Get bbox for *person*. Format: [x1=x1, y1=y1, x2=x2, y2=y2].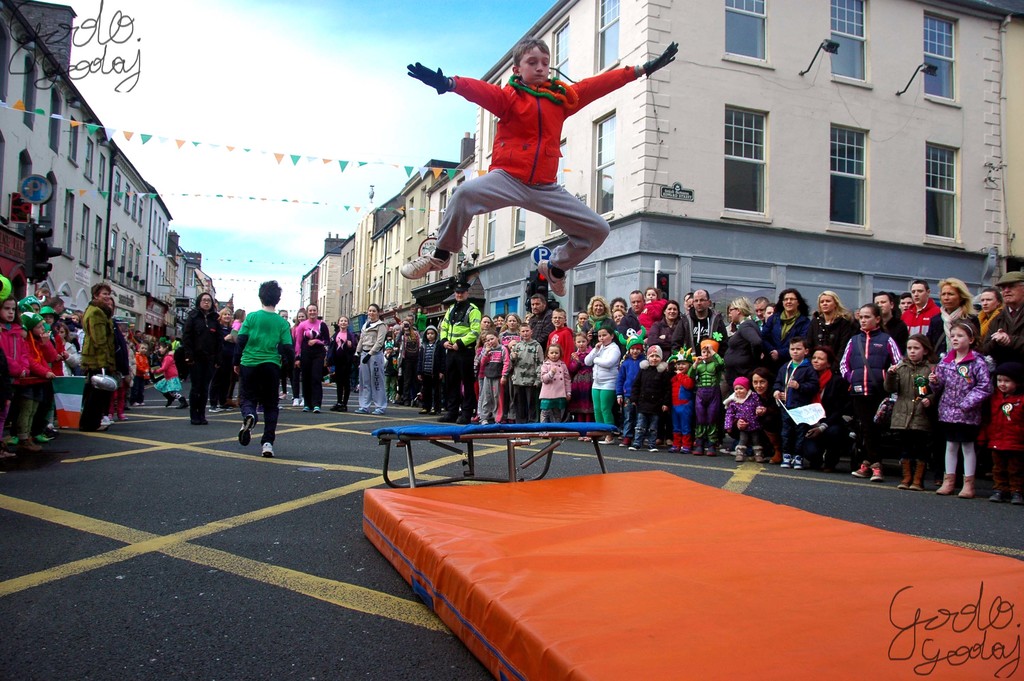
[x1=230, y1=279, x2=294, y2=458].
